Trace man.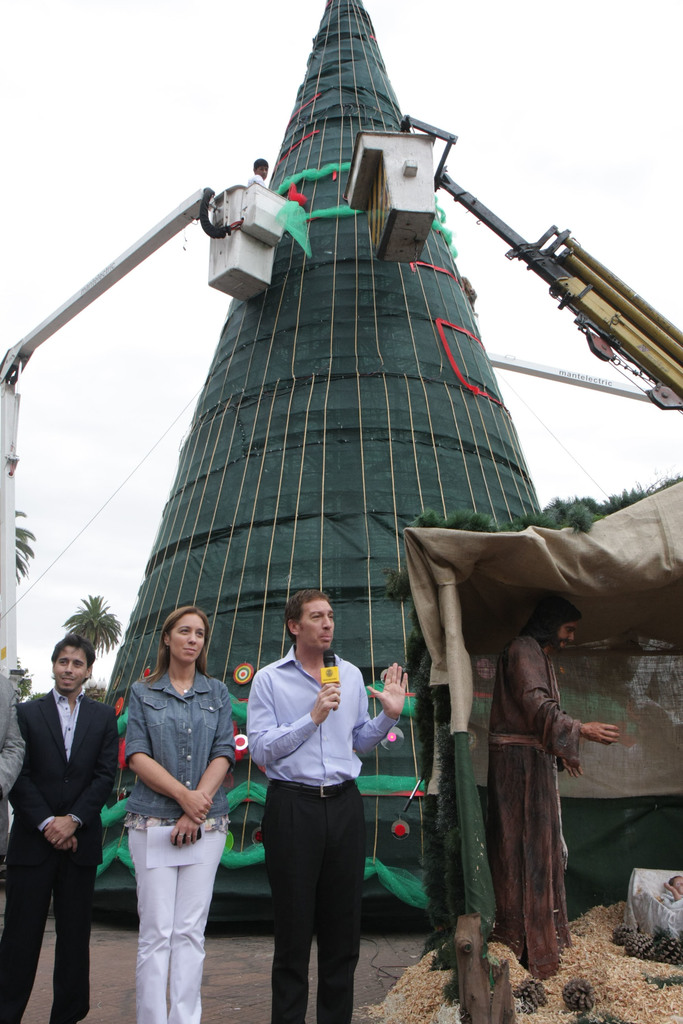
Traced to box=[227, 589, 390, 1004].
